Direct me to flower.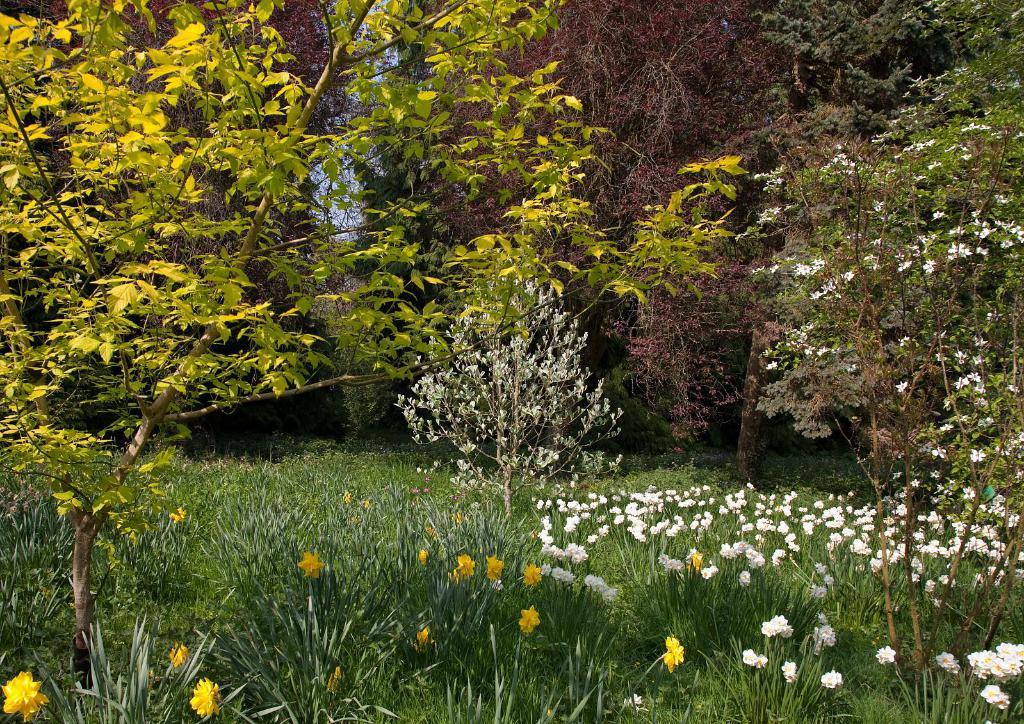
Direction: (816,671,845,692).
